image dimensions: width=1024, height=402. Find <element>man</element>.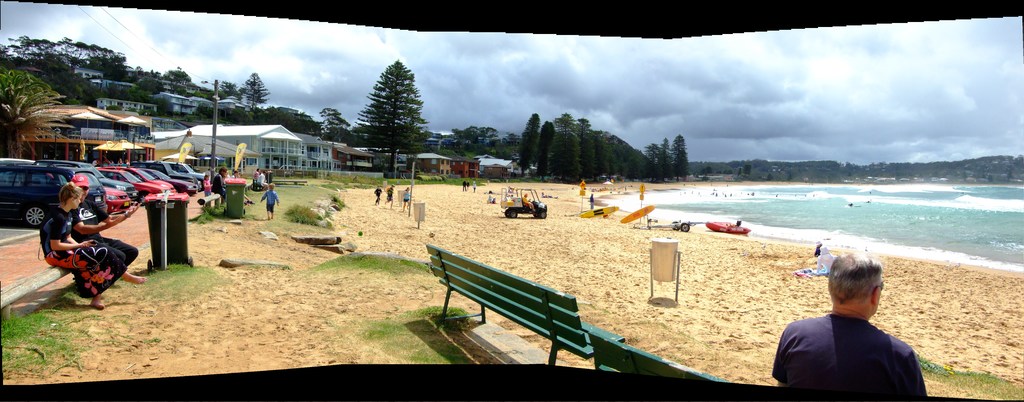
box(68, 173, 143, 284).
